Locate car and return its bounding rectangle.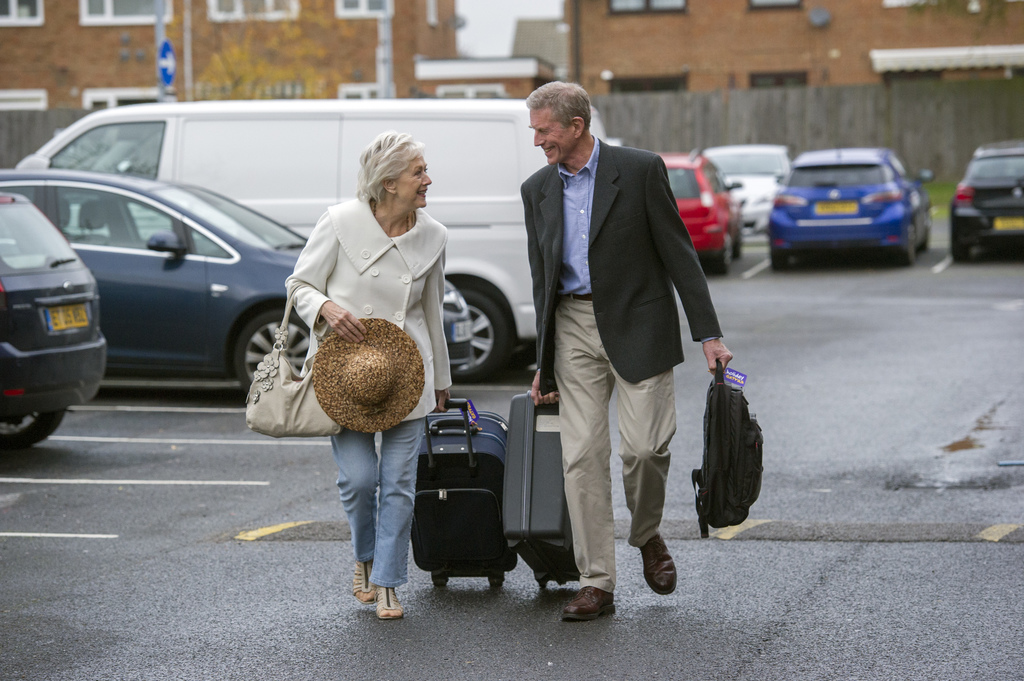
Rect(0, 186, 110, 449).
